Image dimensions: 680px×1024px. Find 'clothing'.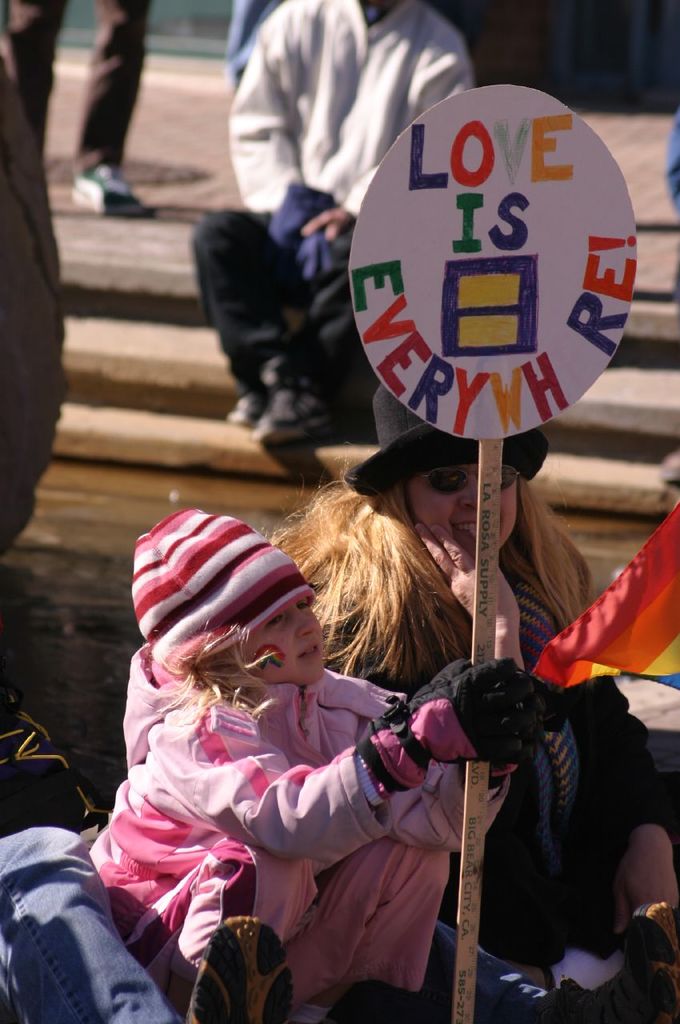
0:830:164:1023.
